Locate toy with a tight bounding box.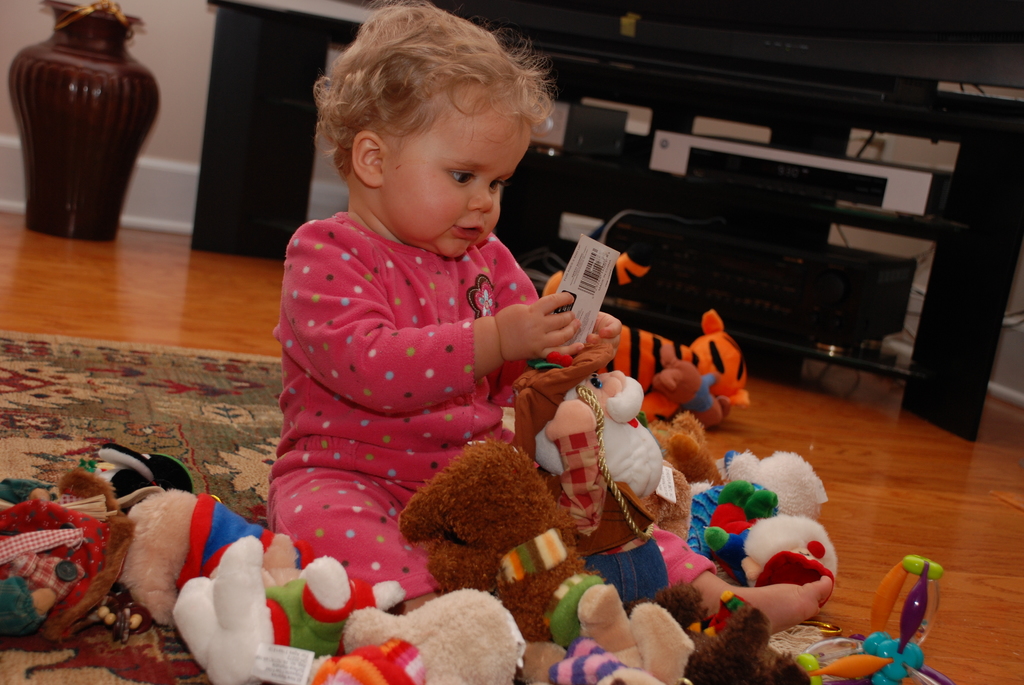
<bbox>179, 528, 321, 684</bbox>.
